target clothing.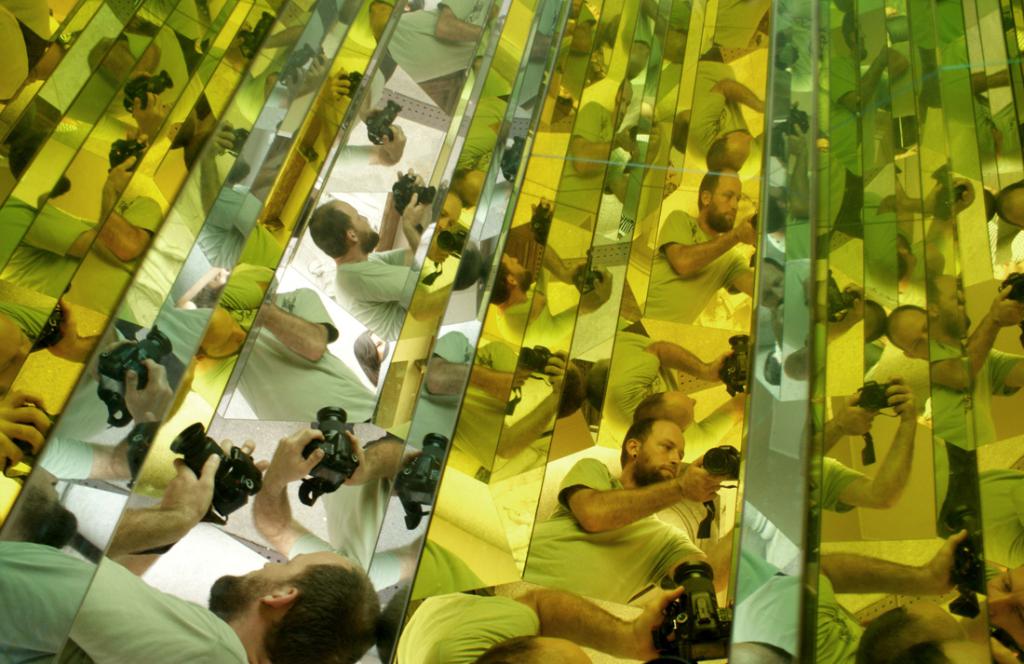
Target region: [x1=385, y1=5, x2=482, y2=111].
